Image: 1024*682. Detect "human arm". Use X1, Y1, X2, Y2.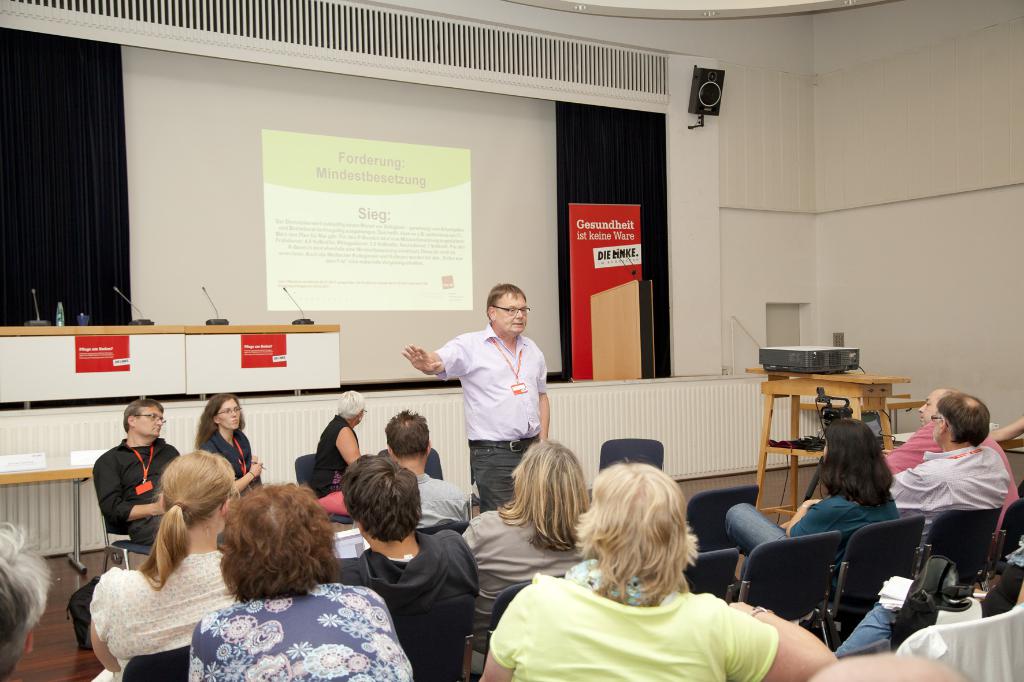
533, 347, 550, 447.
